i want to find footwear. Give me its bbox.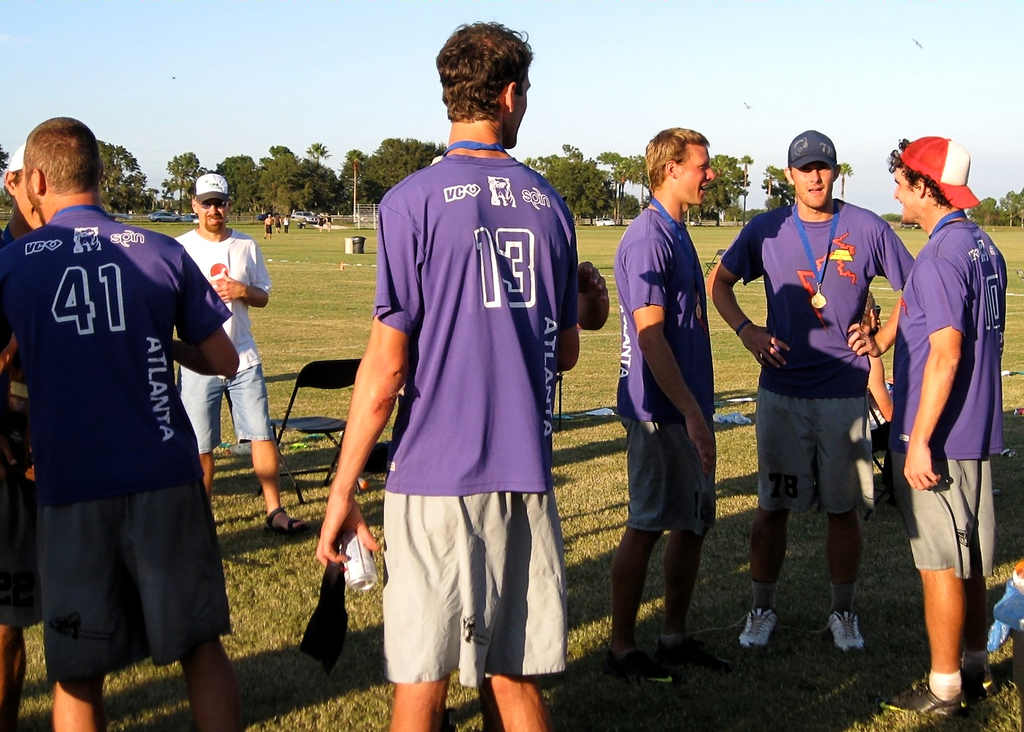
x1=870 y1=678 x2=961 y2=717.
